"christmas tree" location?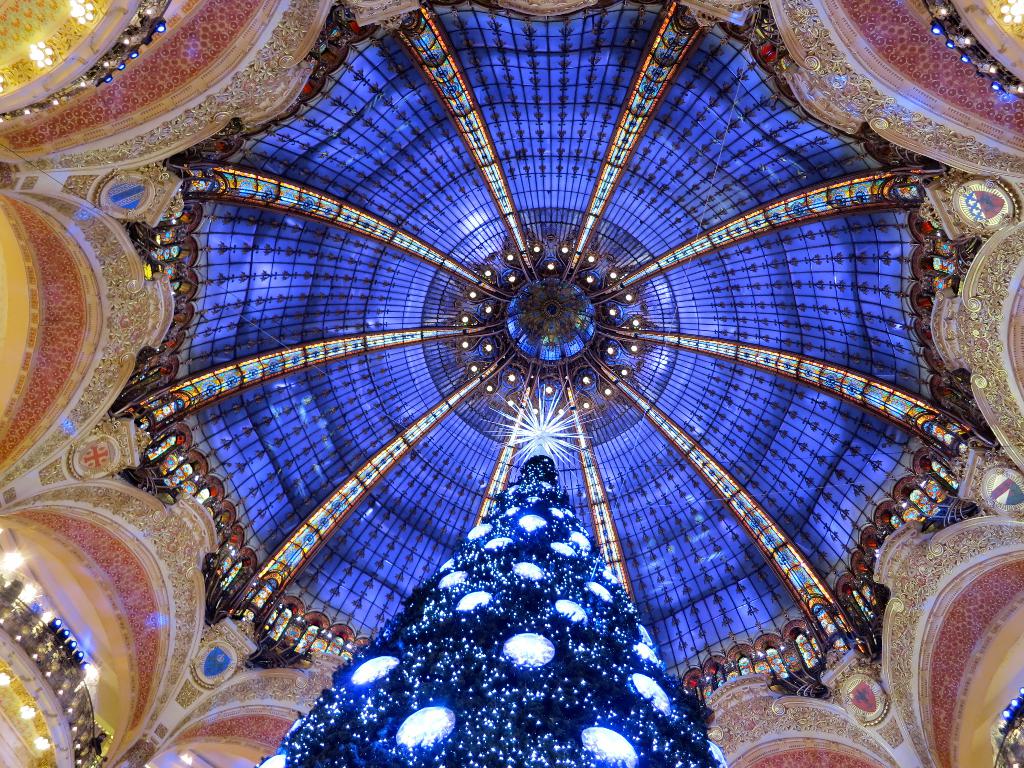
255:373:730:767
